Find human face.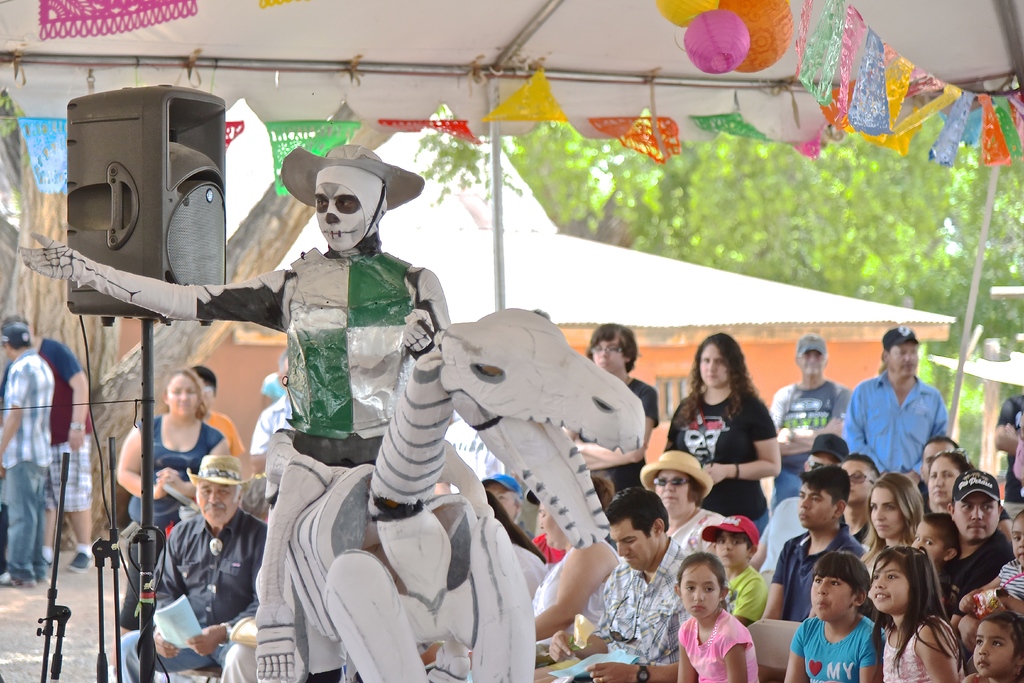
x1=872 y1=555 x2=906 y2=611.
